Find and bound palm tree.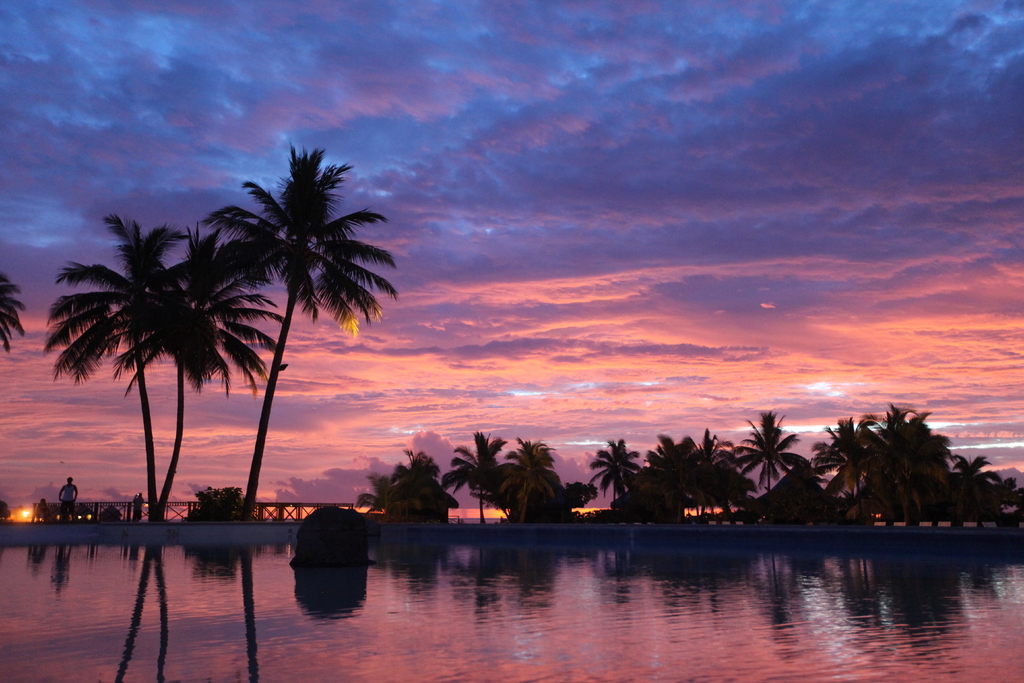
Bound: 599,439,634,494.
